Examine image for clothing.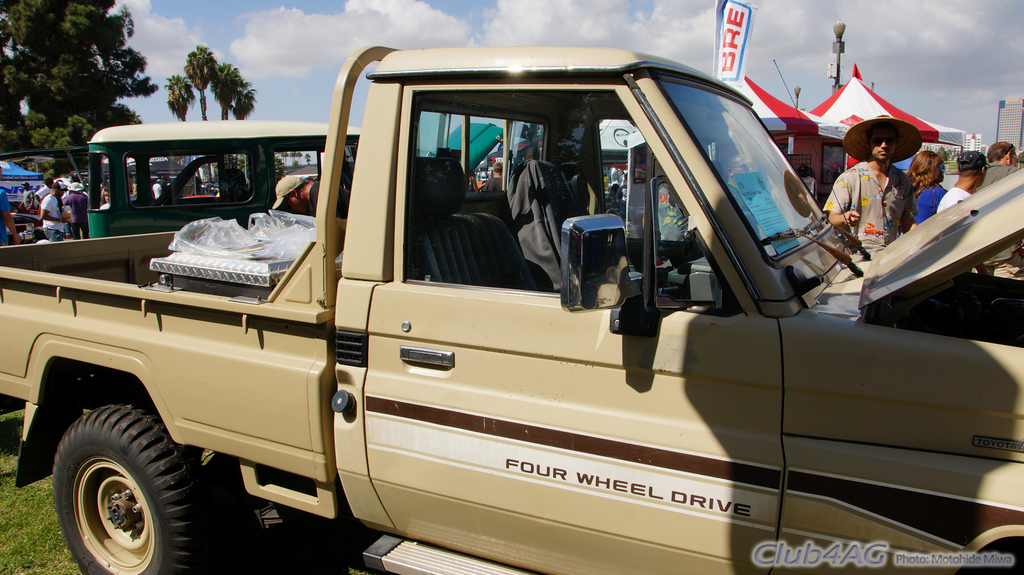
Examination result: 303,174,349,213.
